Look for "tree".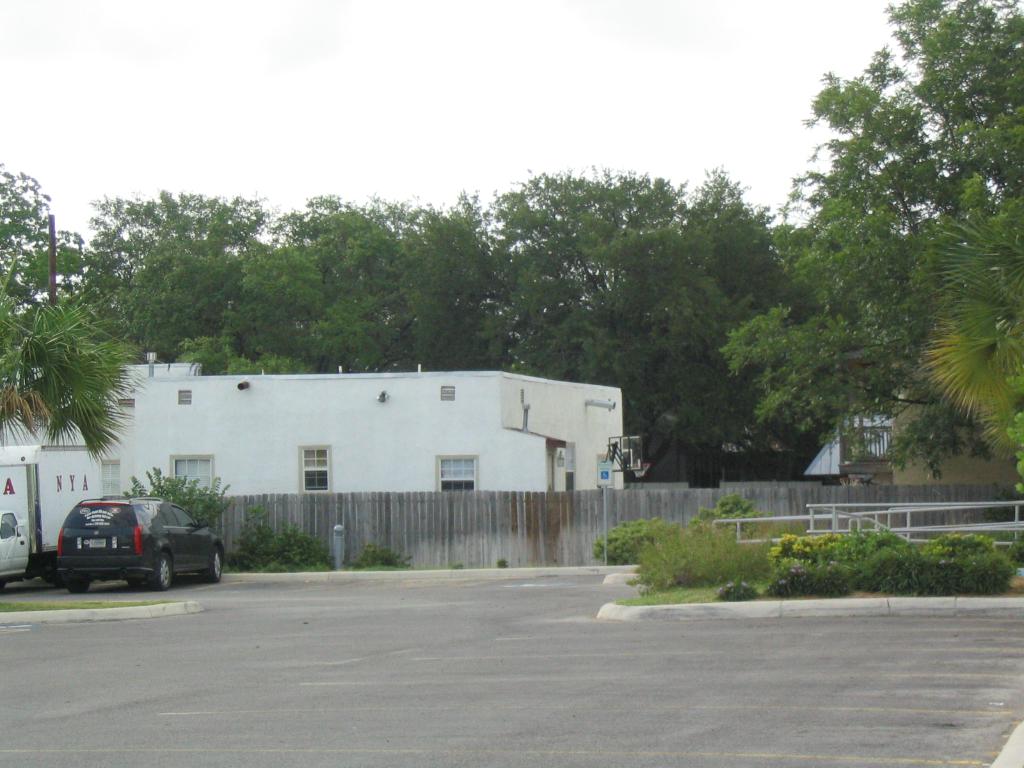
Found: select_region(394, 183, 492, 372).
